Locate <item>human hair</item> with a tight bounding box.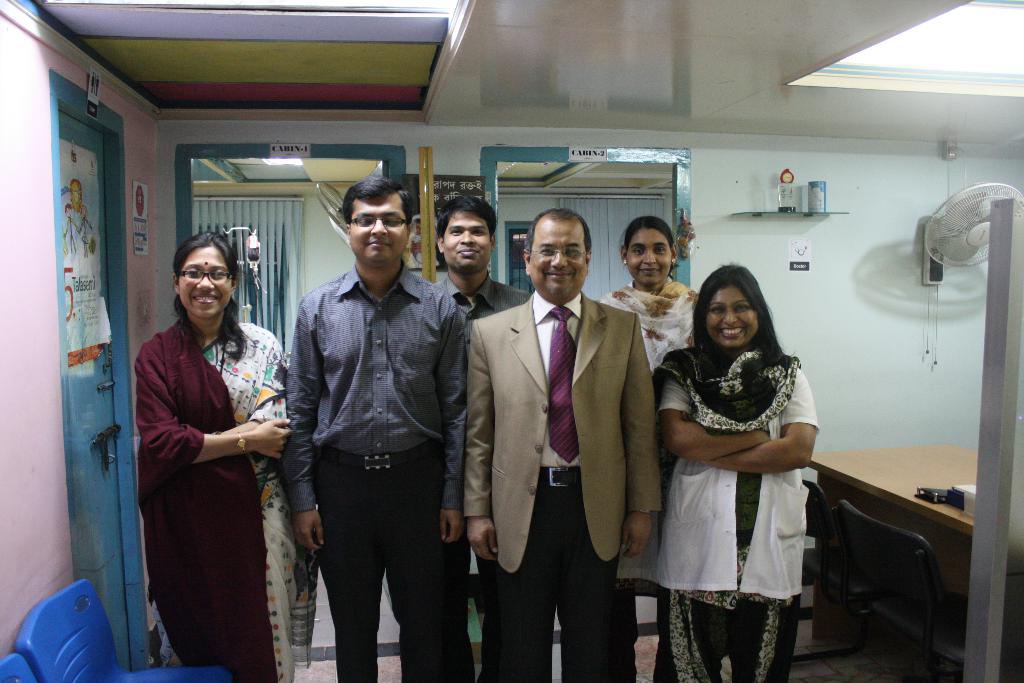
bbox=[701, 271, 785, 366].
